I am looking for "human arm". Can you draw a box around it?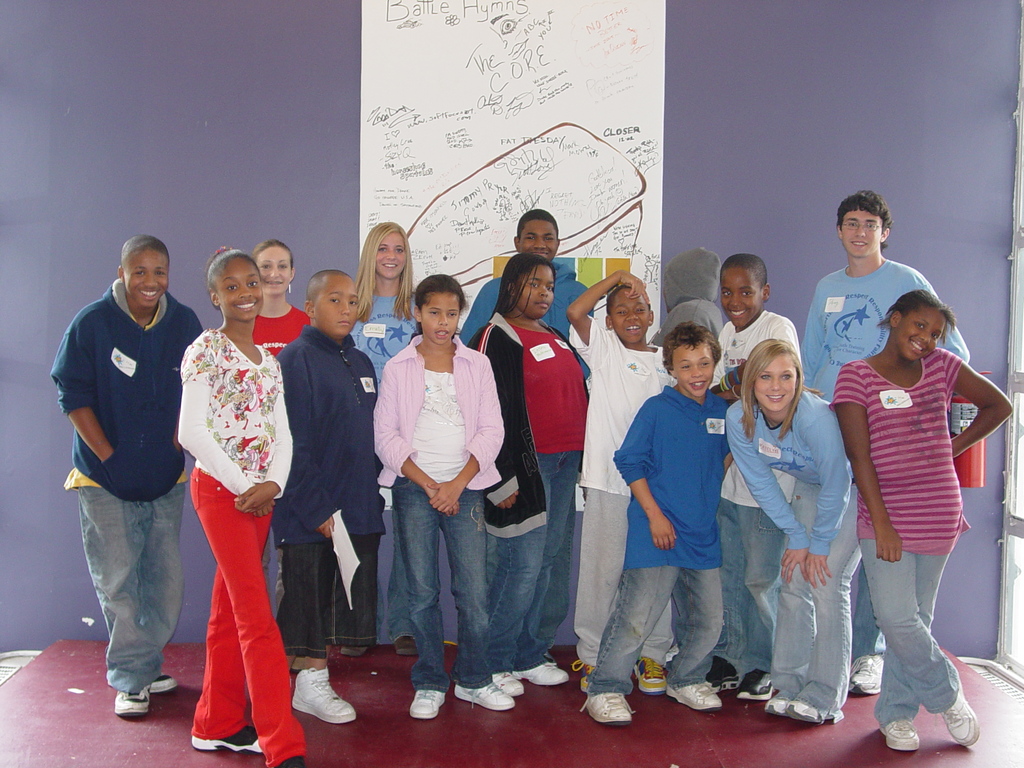
Sure, the bounding box is 794, 271, 825, 388.
